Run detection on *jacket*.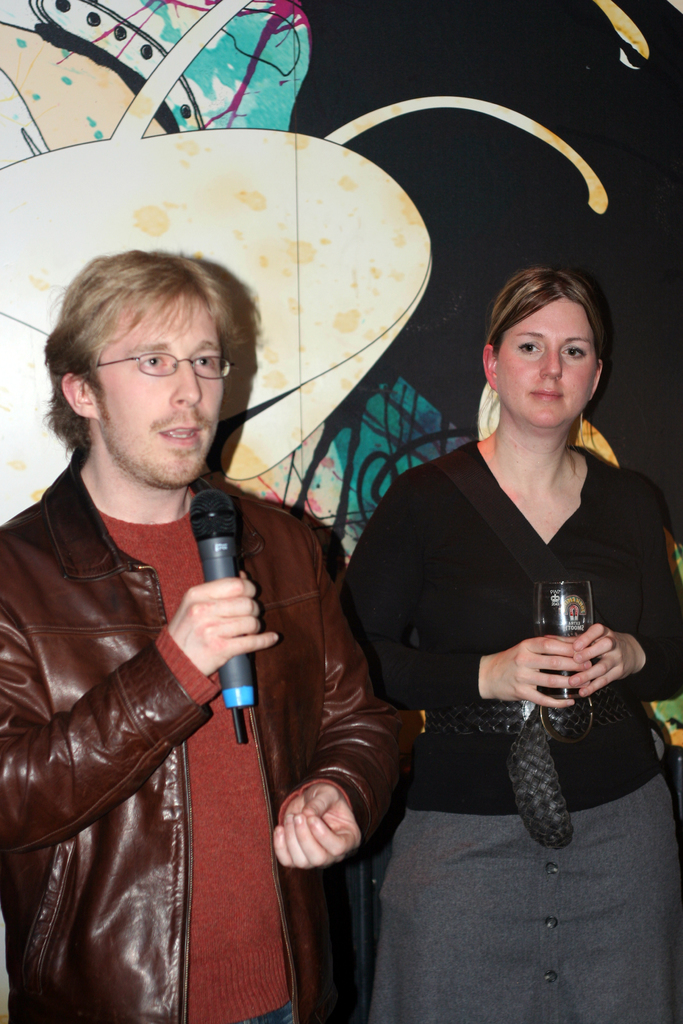
Result: l=9, t=282, r=379, b=1011.
